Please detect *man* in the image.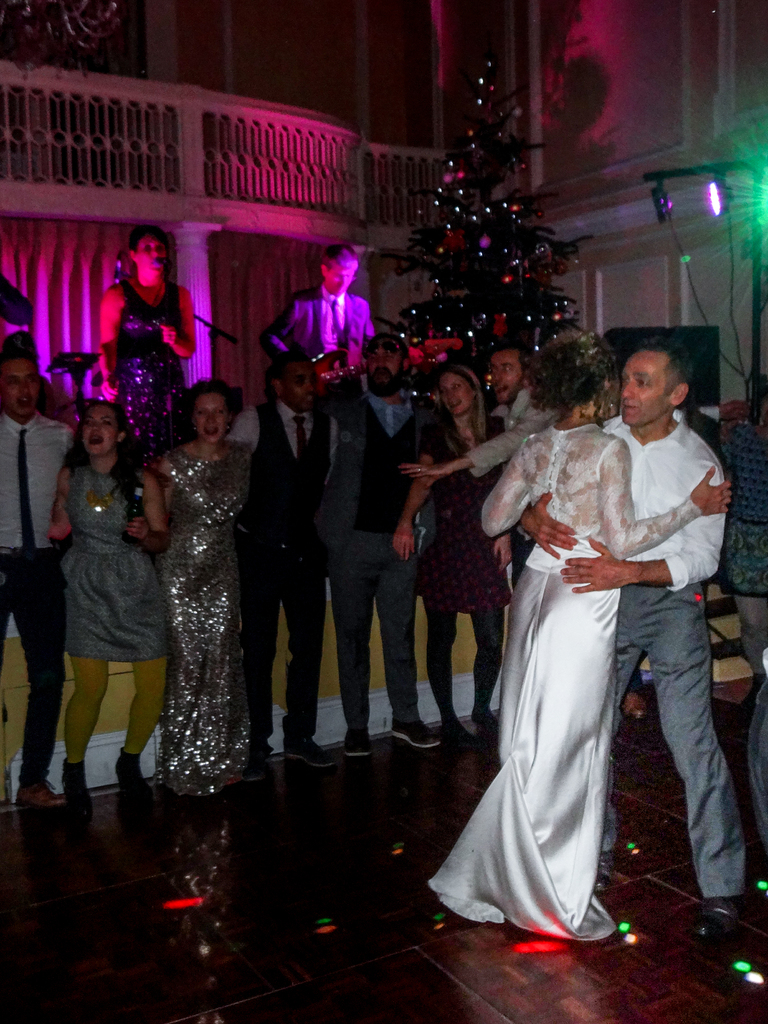
BBox(391, 361, 559, 586).
